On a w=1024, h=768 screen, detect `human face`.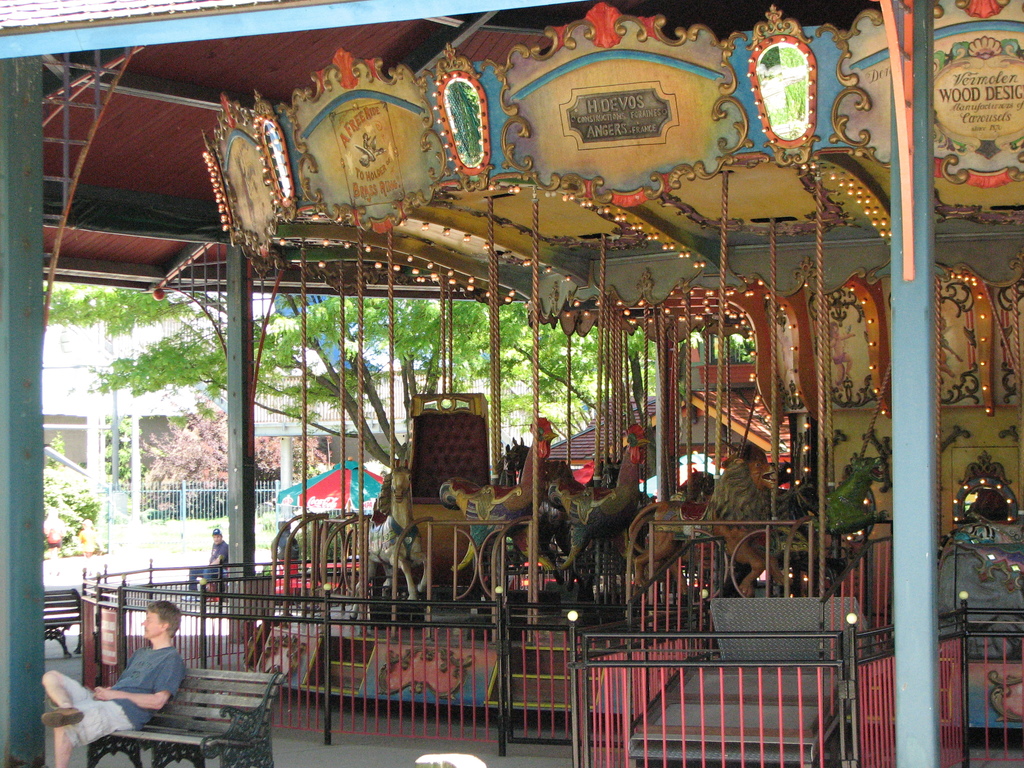
(141, 611, 159, 636).
